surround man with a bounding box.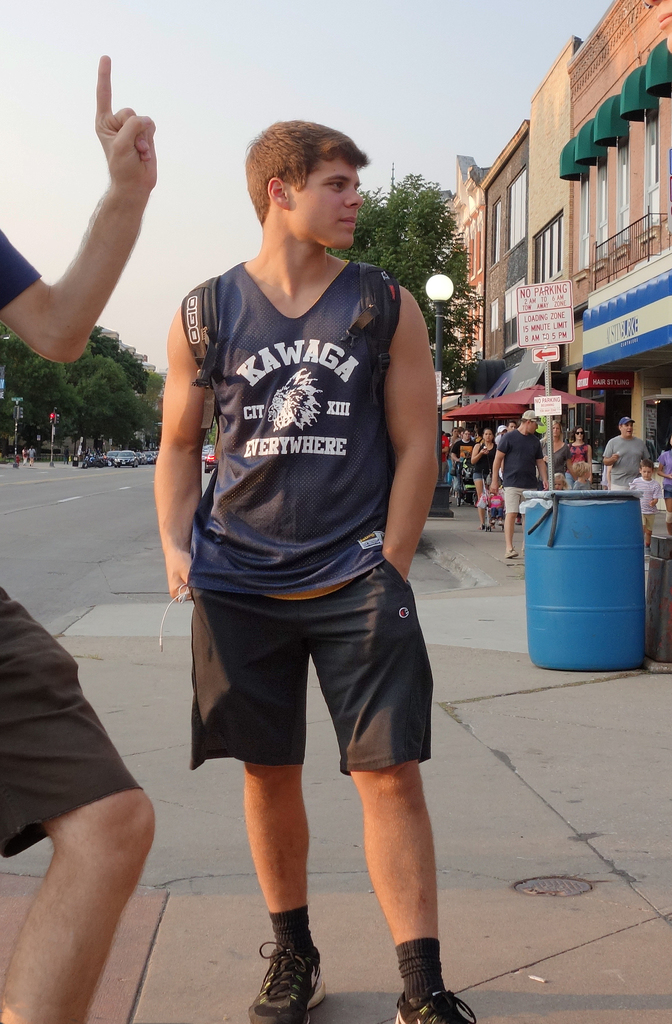
l=0, t=49, r=157, b=1023.
